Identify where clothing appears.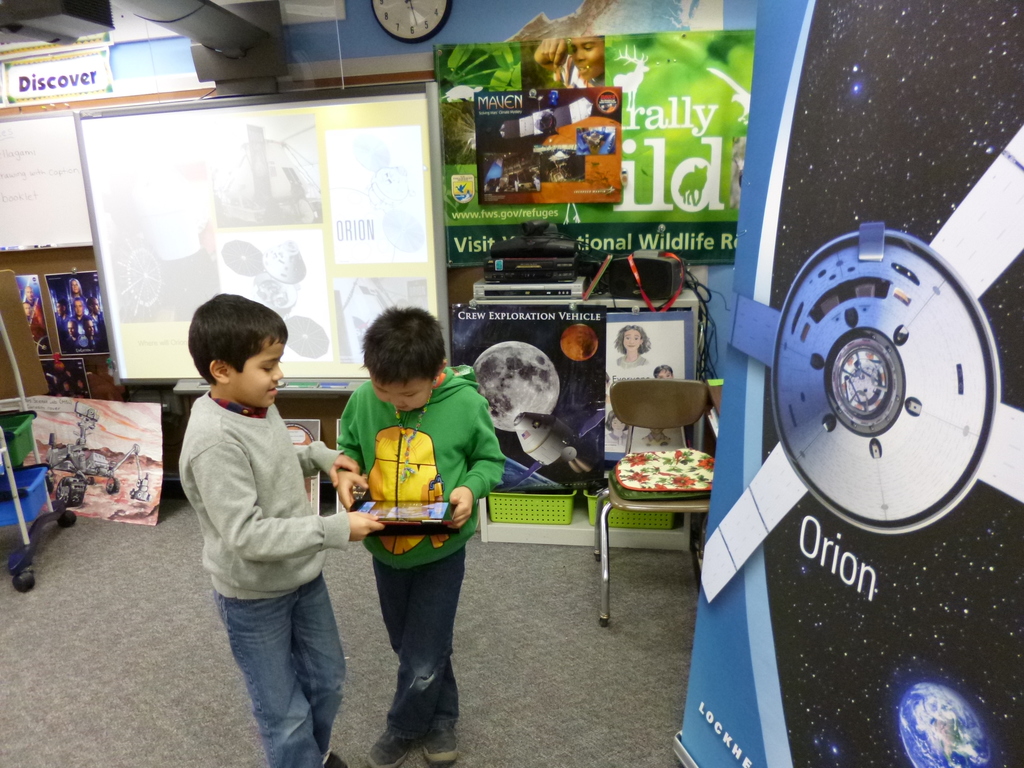
Appears at box(55, 312, 65, 338).
